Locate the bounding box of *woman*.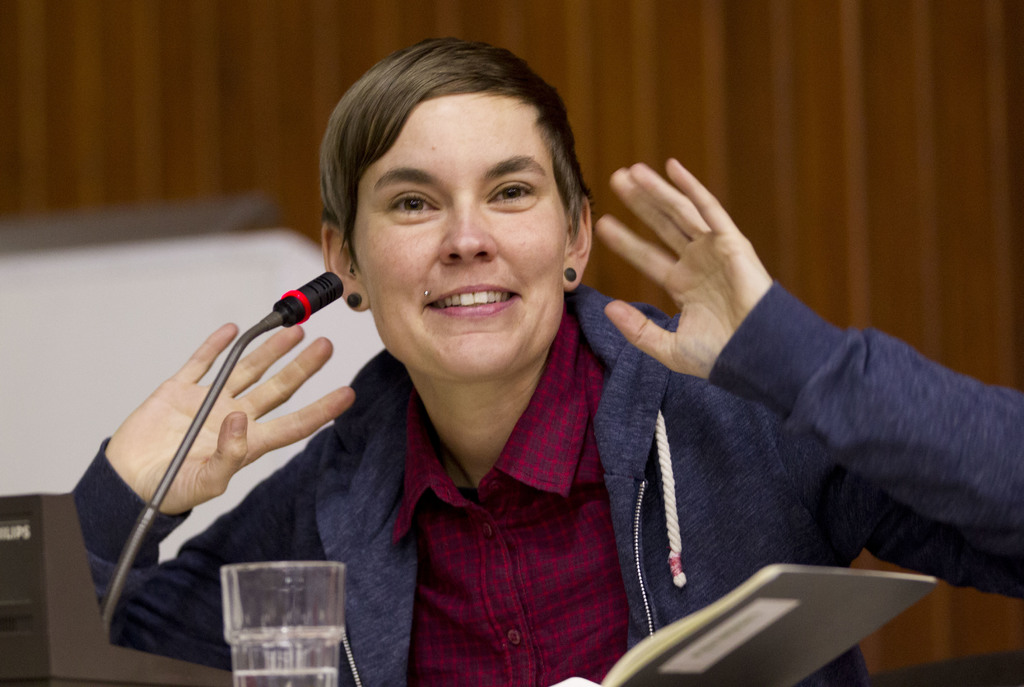
Bounding box: bbox(72, 36, 1023, 686).
